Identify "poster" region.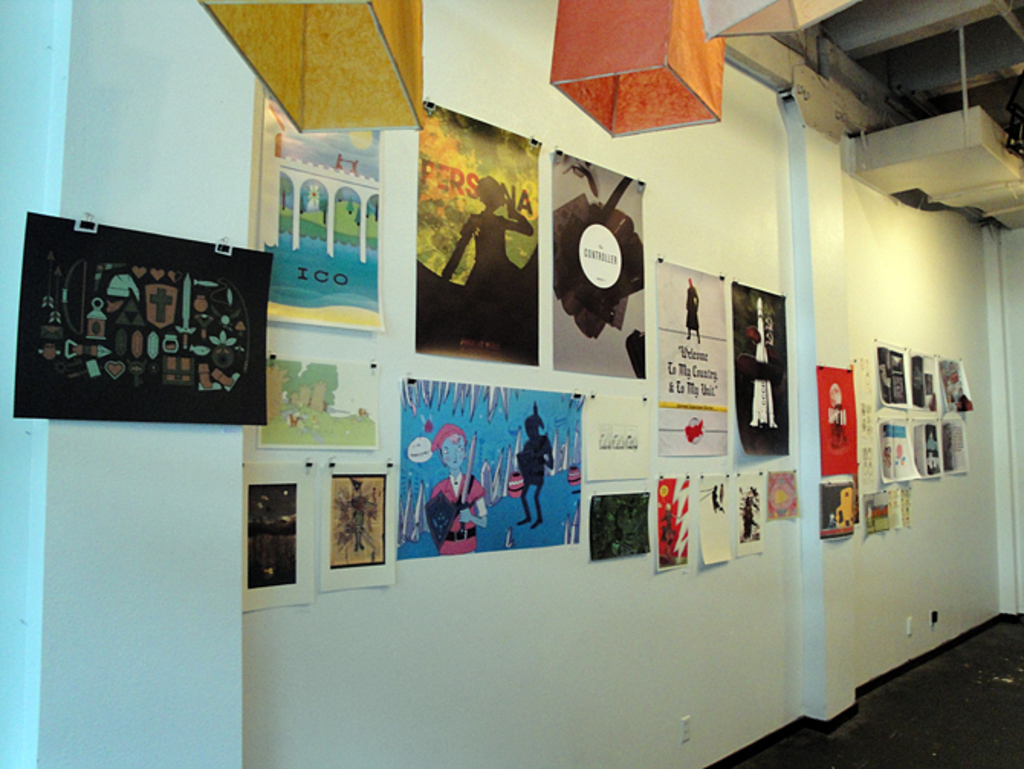
Region: bbox=[902, 358, 940, 413].
